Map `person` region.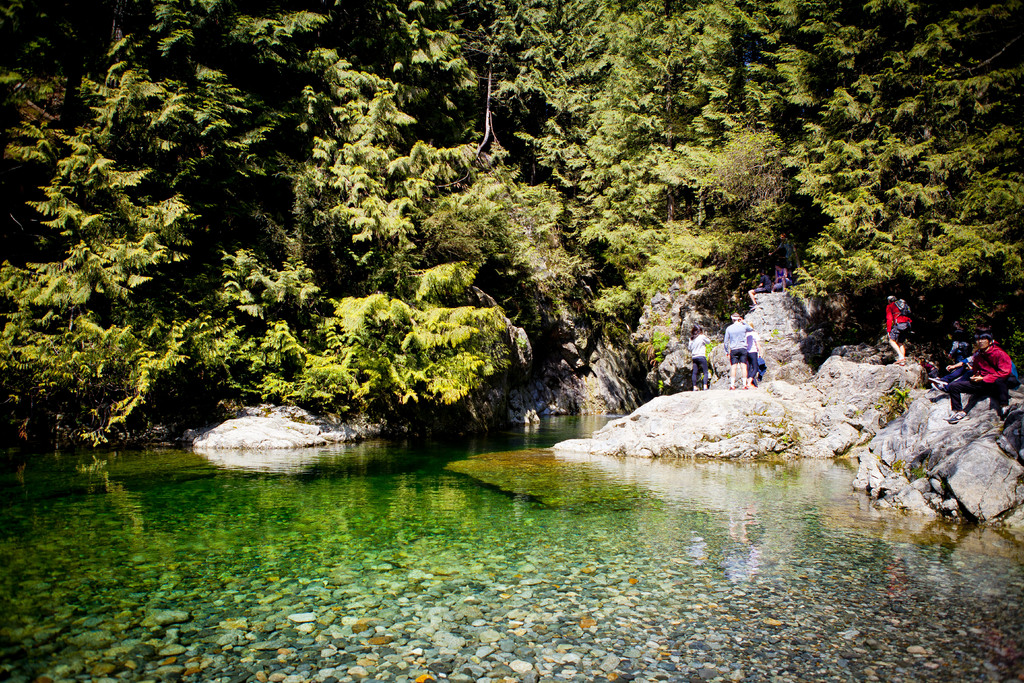
Mapped to left=692, top=325, right=706, bottom=385.
